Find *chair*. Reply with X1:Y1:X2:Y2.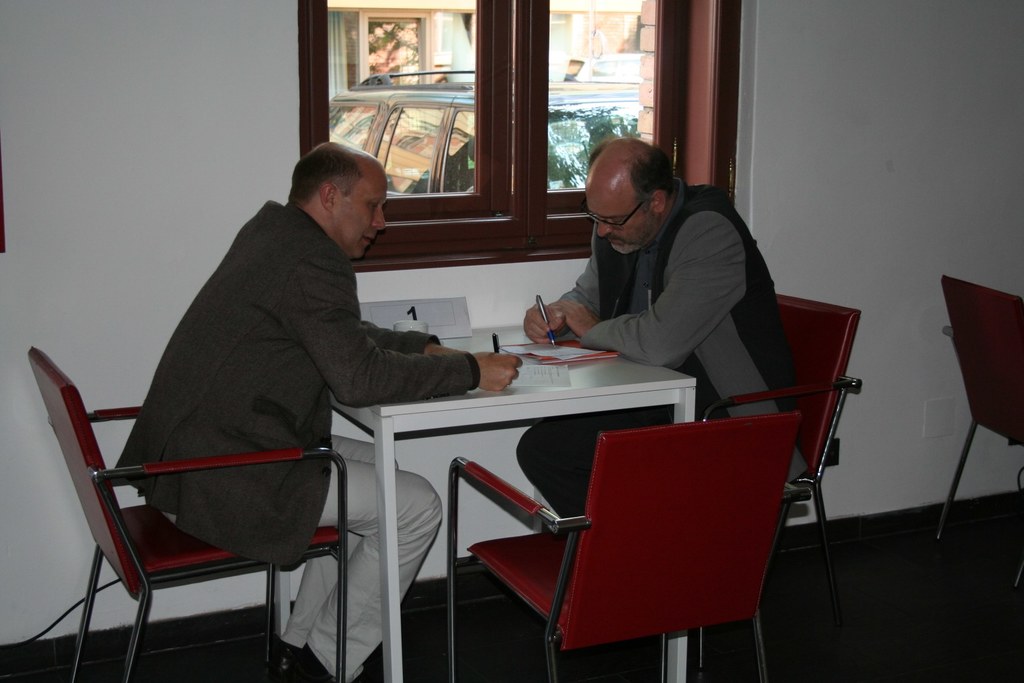
697:290:865:673.
